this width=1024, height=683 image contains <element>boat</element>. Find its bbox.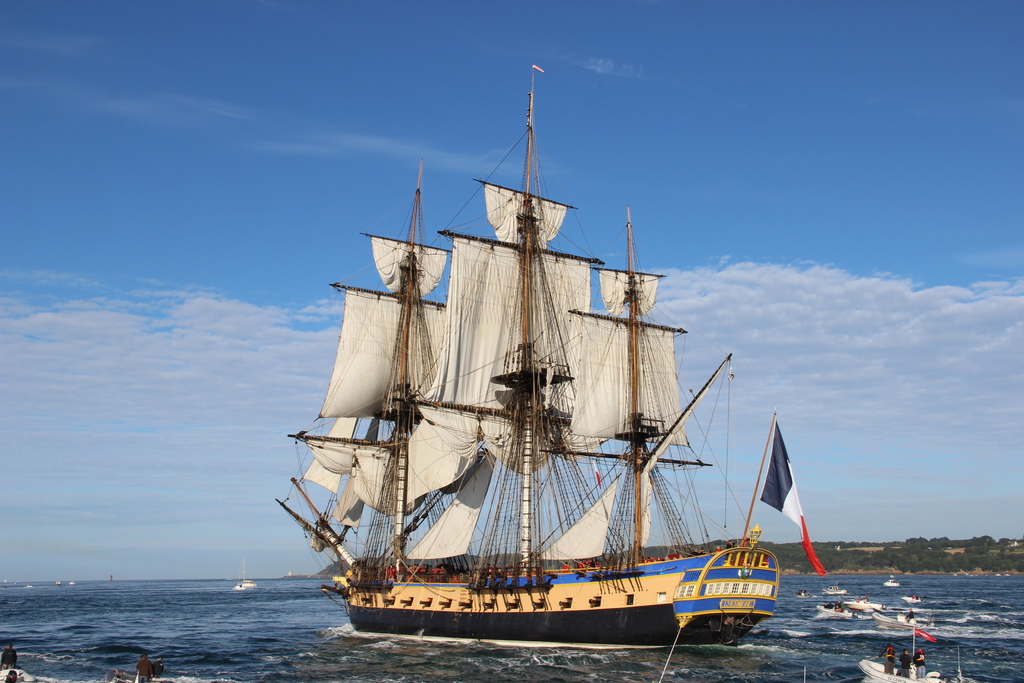
crop(897, 588, 919, 604).
